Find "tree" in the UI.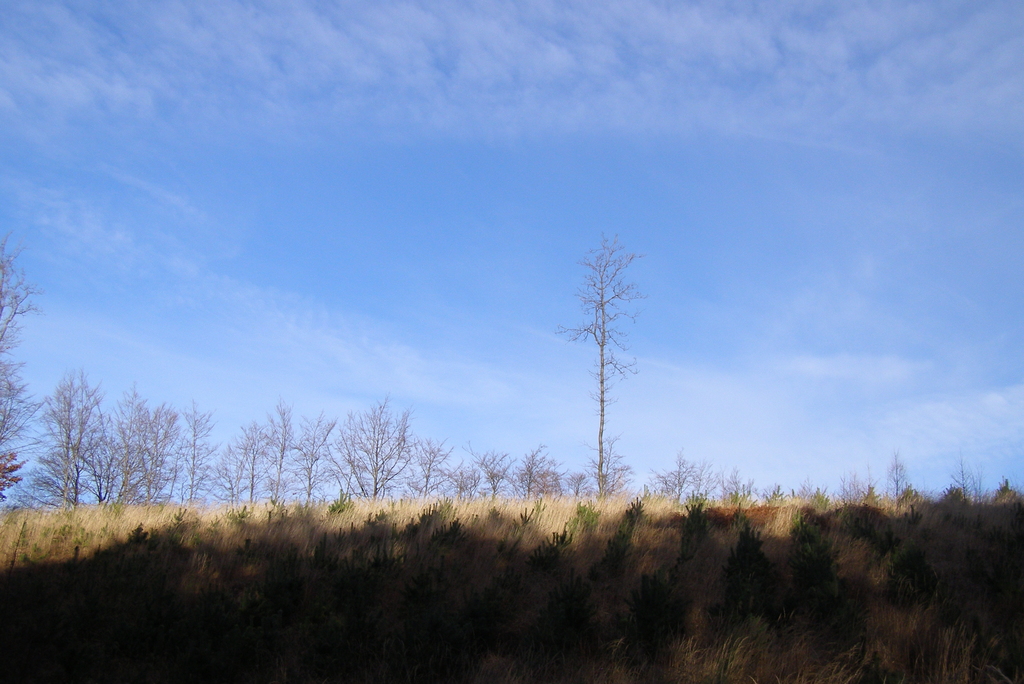
UI element at {"left": 329, "top": 385, "right": 425, "bottom": 505}.
